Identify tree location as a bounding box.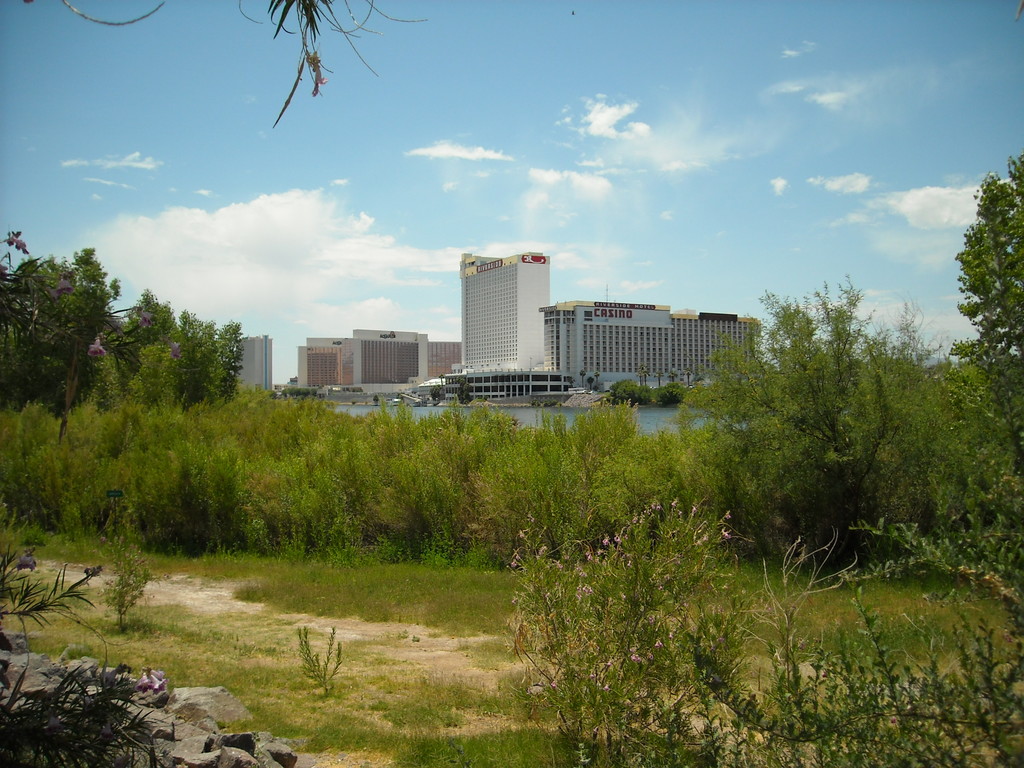
<bbox>575, 369, 586, 387</bbox>.
